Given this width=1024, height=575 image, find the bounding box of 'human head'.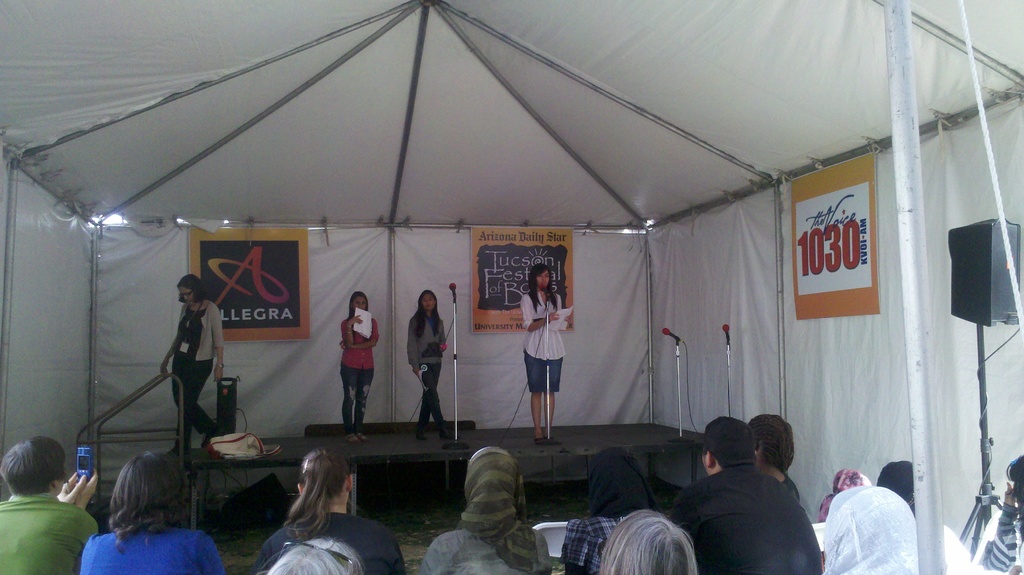
{"left": 584, "top": 450, "right": 650, "bottom": 504}.
